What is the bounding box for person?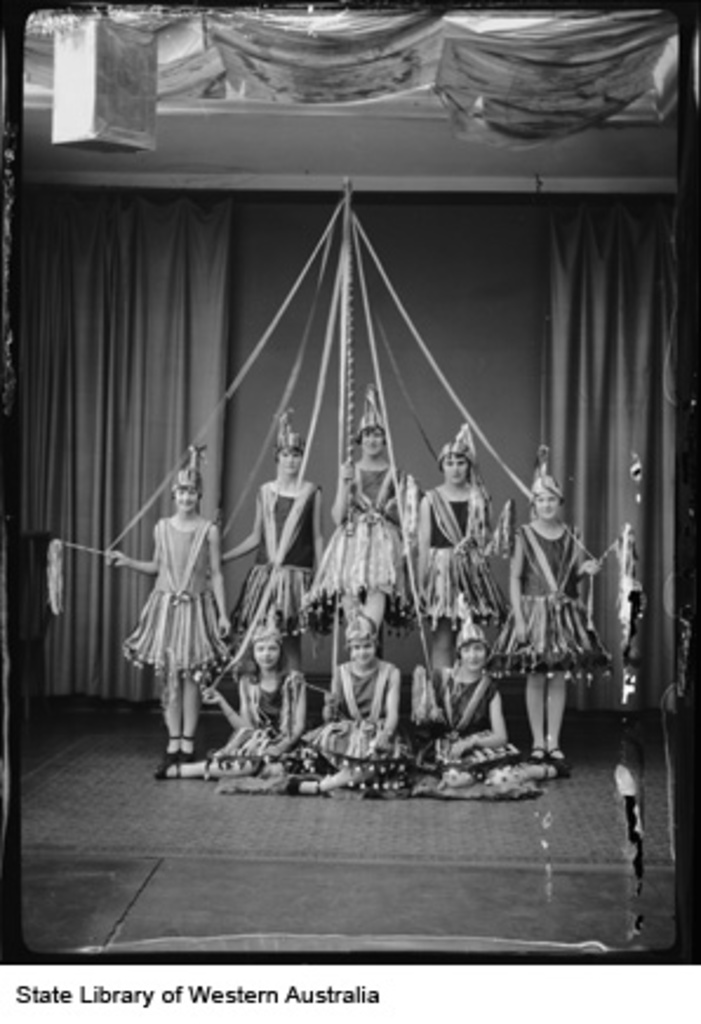
bbox=[421, 614, 522, 782].
